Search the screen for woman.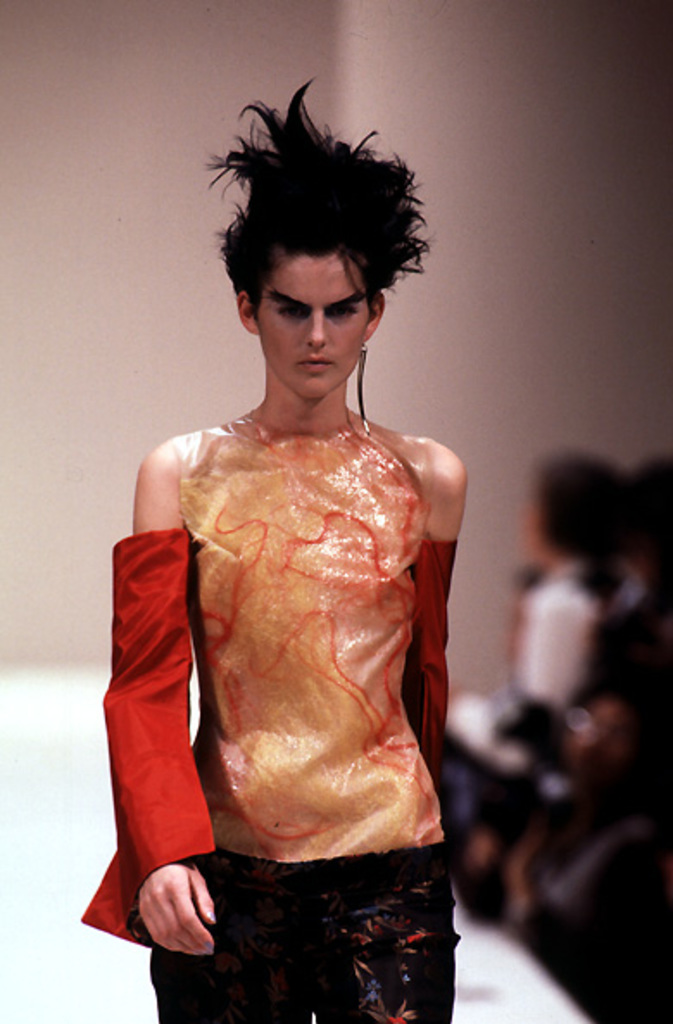
Found at bbox=[72, 88, 476, 1008].
